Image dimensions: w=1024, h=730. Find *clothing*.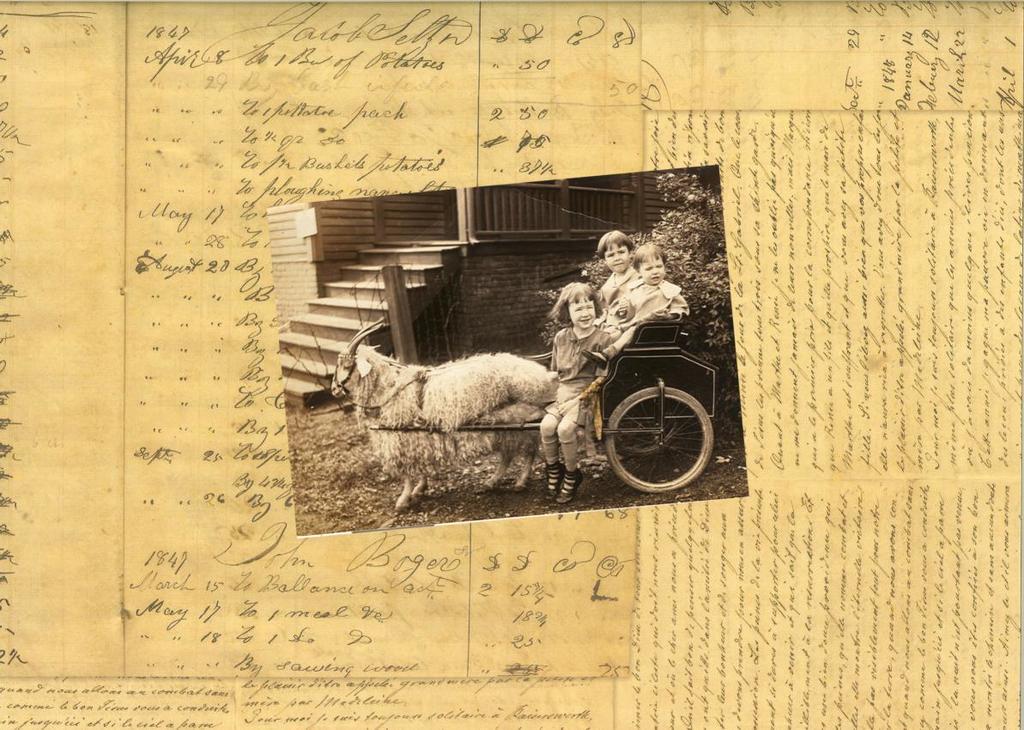
[x1=533, y1=326, x2=596, y2=496].
